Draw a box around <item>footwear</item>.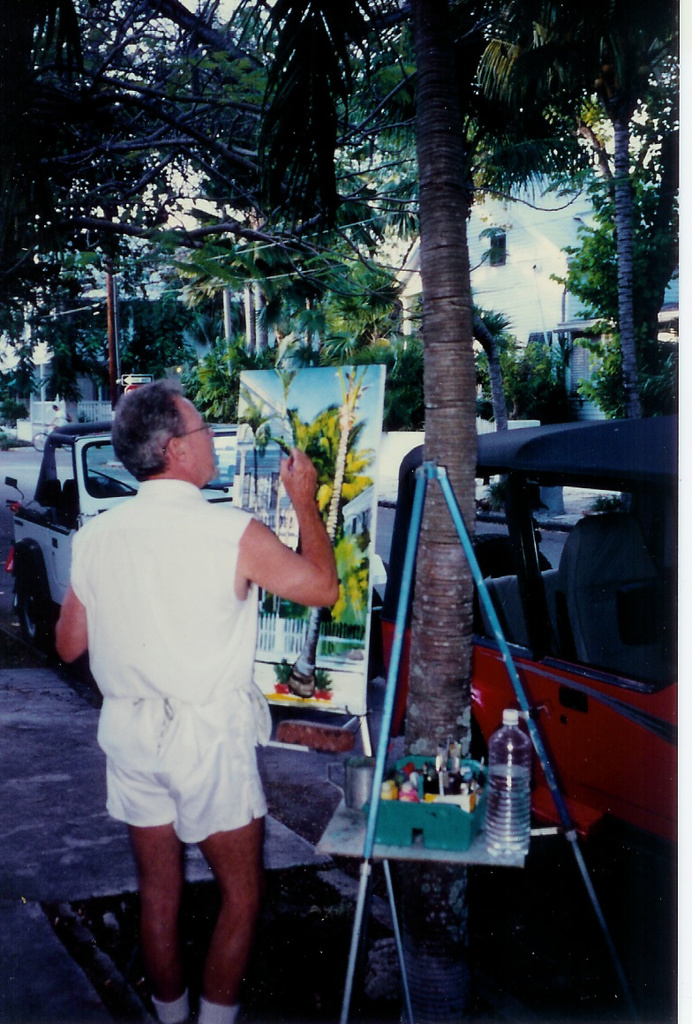
[194,989,240,1023].
